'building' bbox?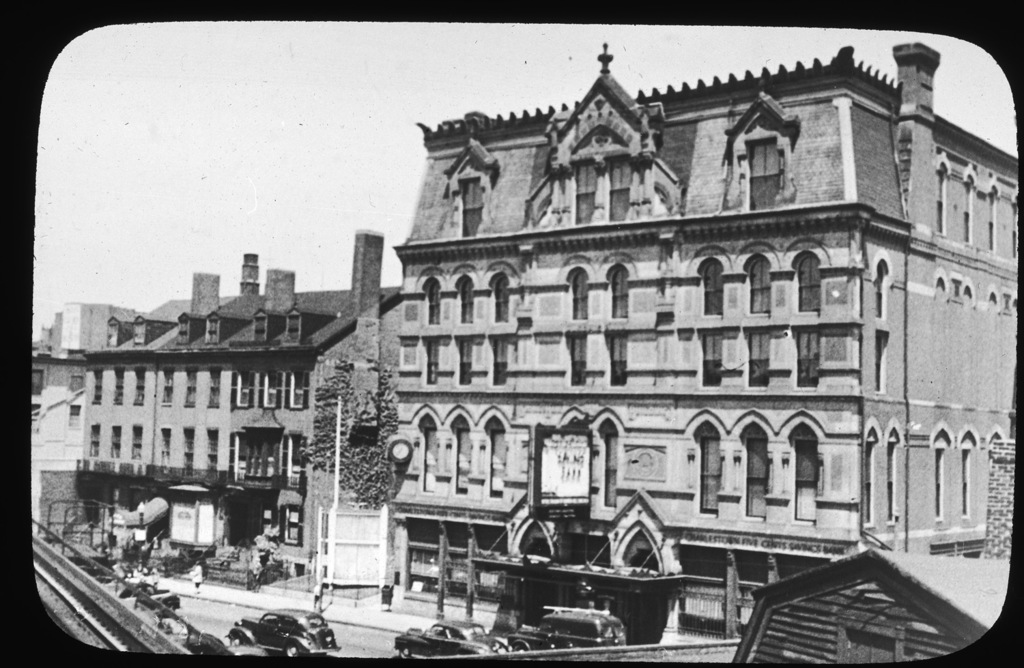
bbox(386, 37, 1017, 637)
